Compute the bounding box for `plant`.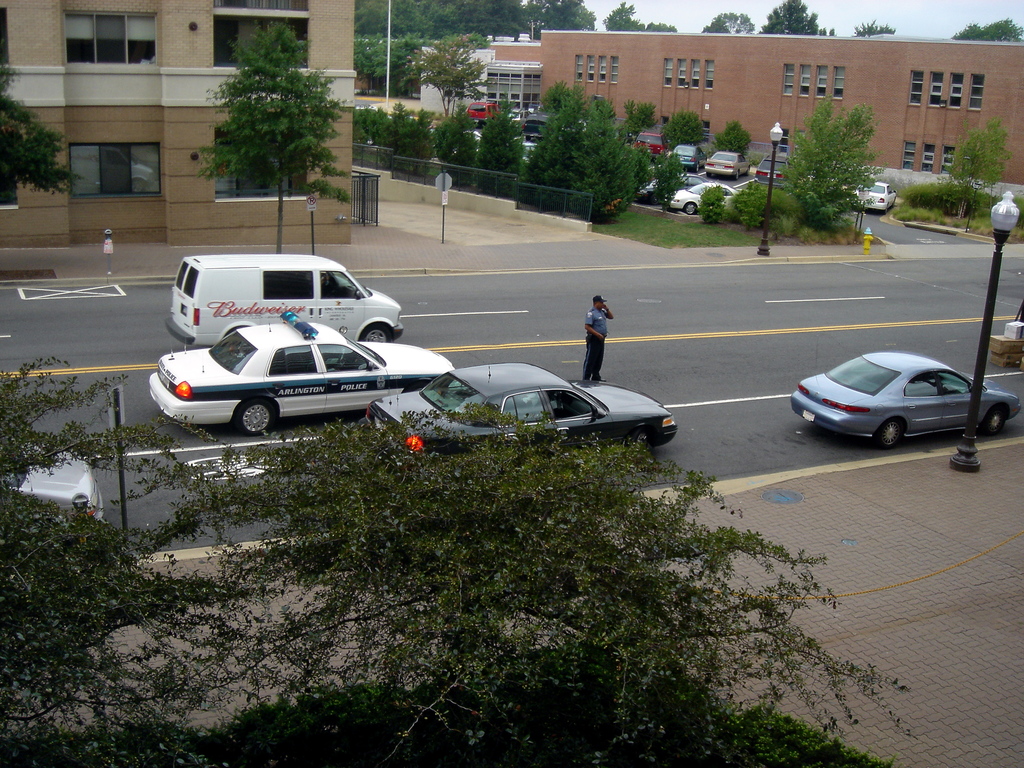
<region>587, 205, 882, 254</region>.
